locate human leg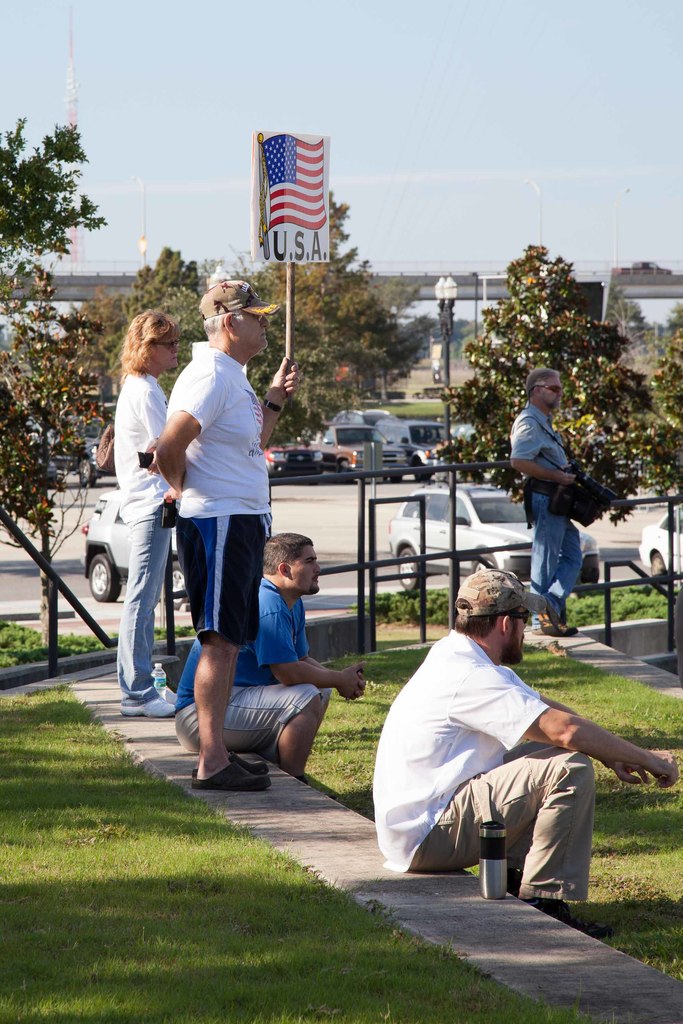
(120,497,173,714)
